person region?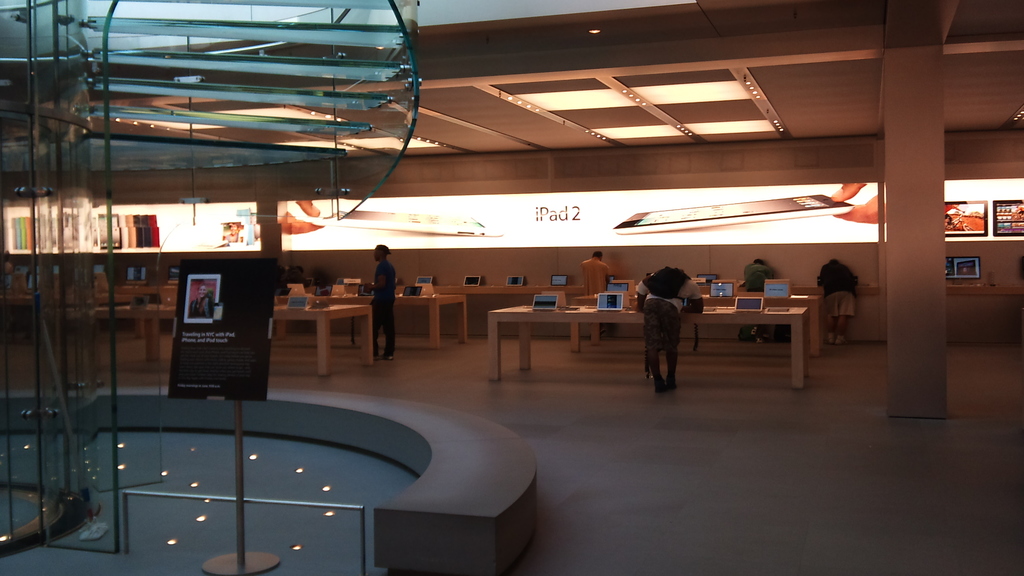
[left=580, top=249, right=611, bottom=301]
